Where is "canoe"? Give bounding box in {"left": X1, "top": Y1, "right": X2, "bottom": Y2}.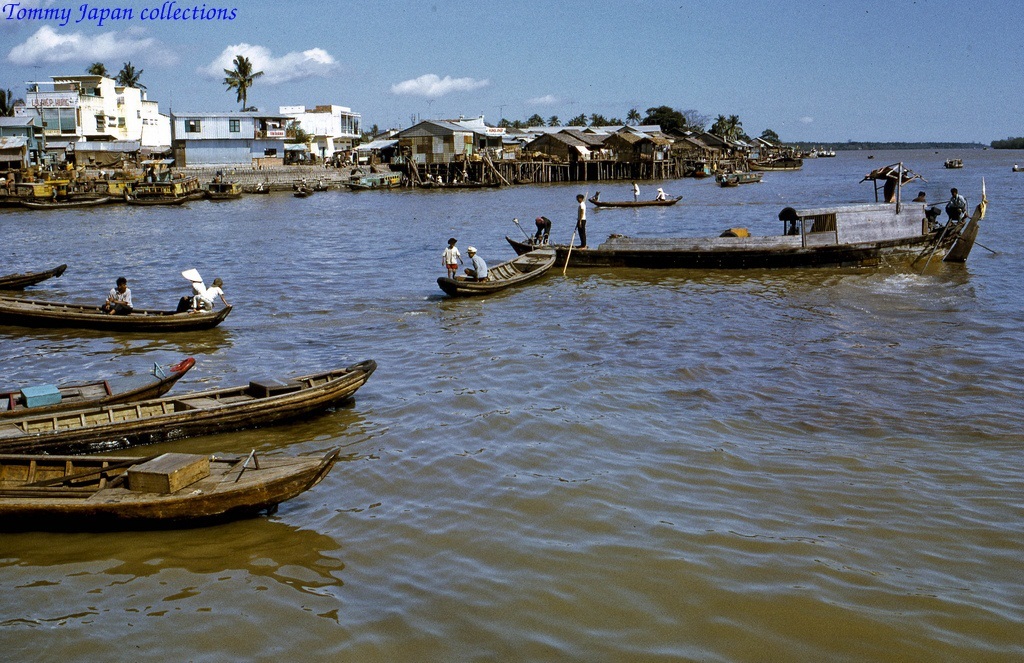
{"left": 0, "top": 438, "right": 327, "bottom": 532}.
